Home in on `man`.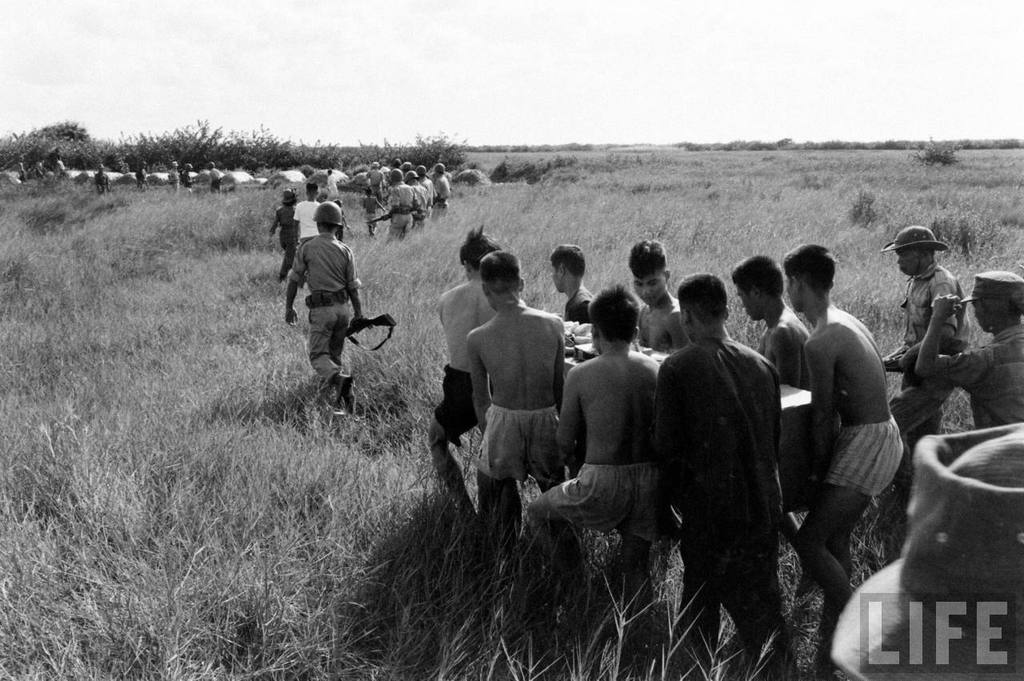
Homed in at (x1=435, y1=162, x2=450, y2=208).
